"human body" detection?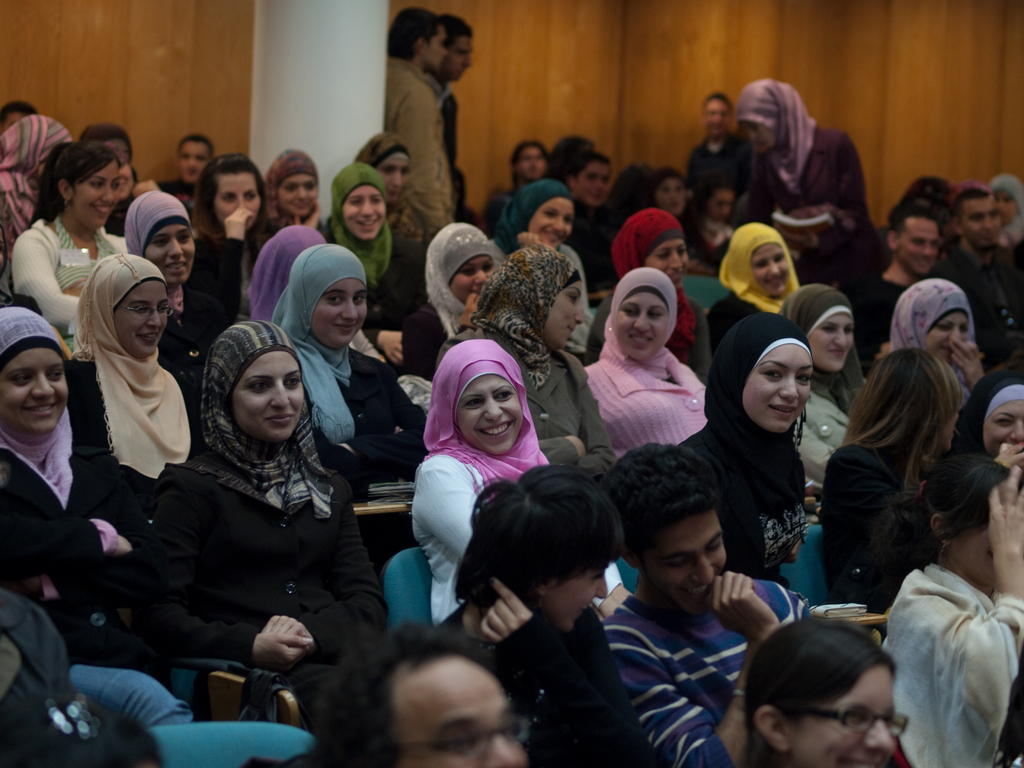
{"left": 188, "top": 206, "right": 262, "bottom": 357}
